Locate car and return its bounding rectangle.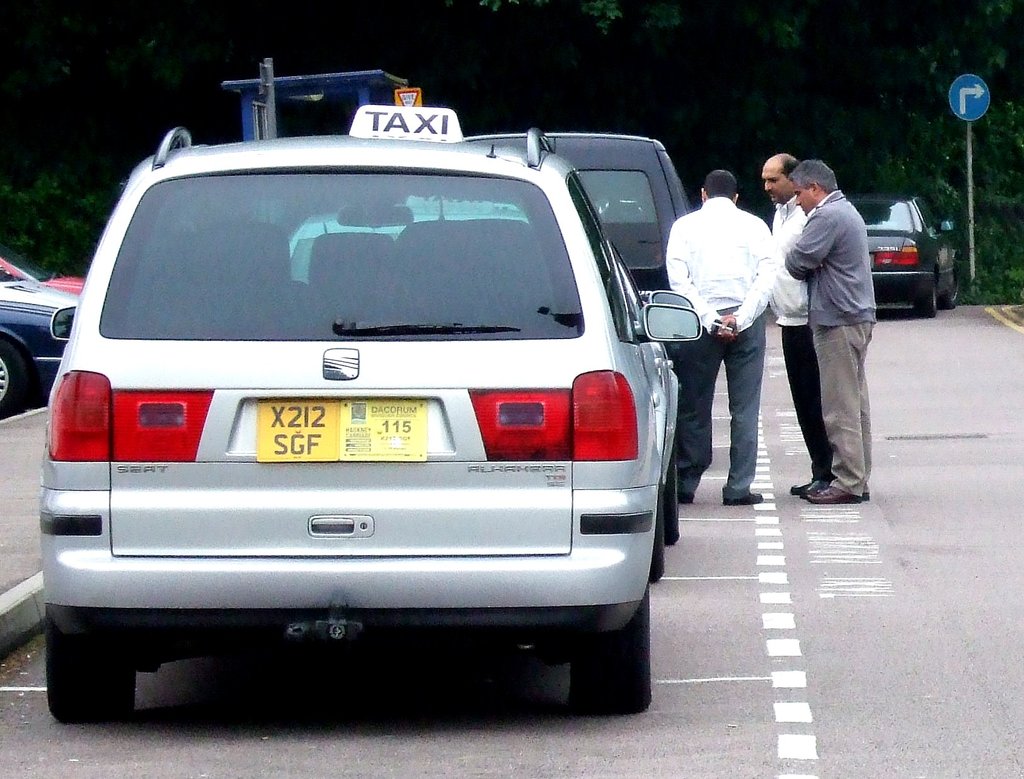
region(0, 261, 82, 296).
